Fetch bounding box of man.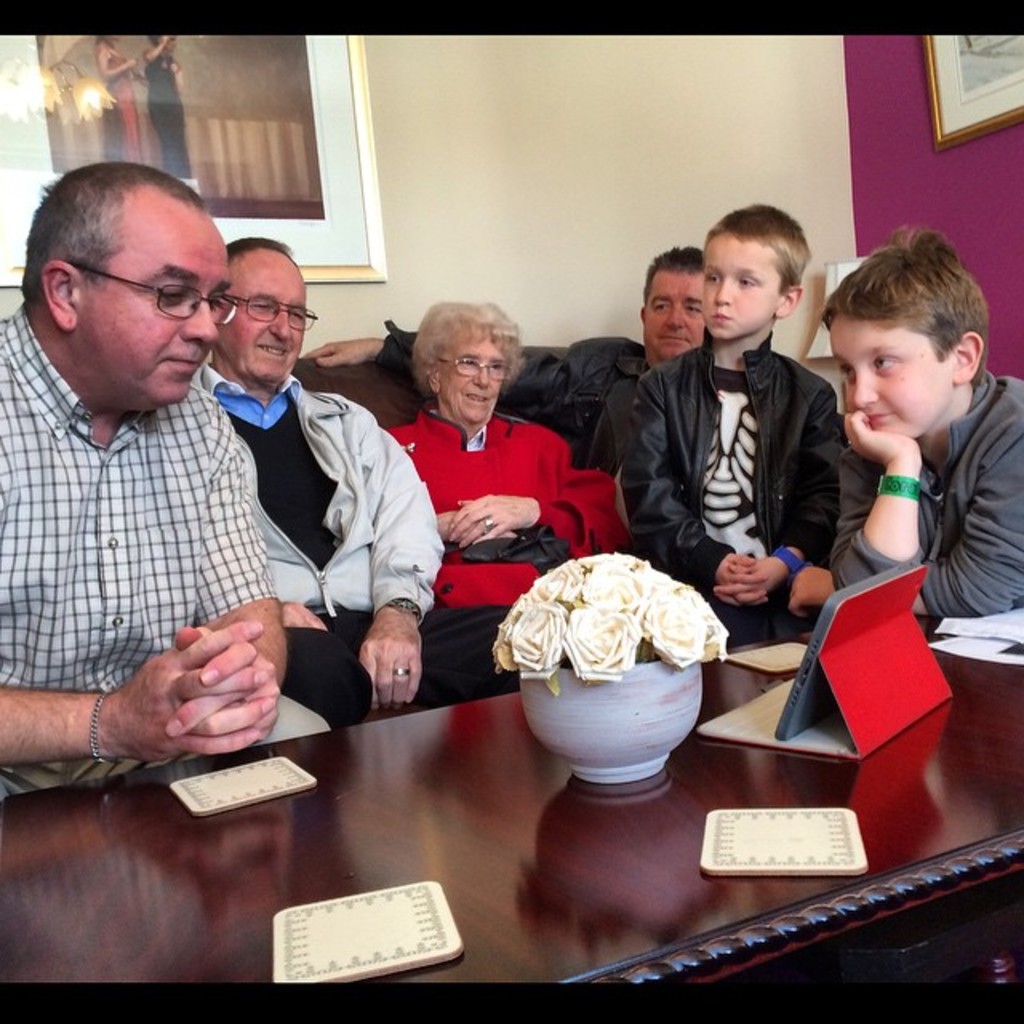
Bbox: locate(0, 174, 341, 840).
